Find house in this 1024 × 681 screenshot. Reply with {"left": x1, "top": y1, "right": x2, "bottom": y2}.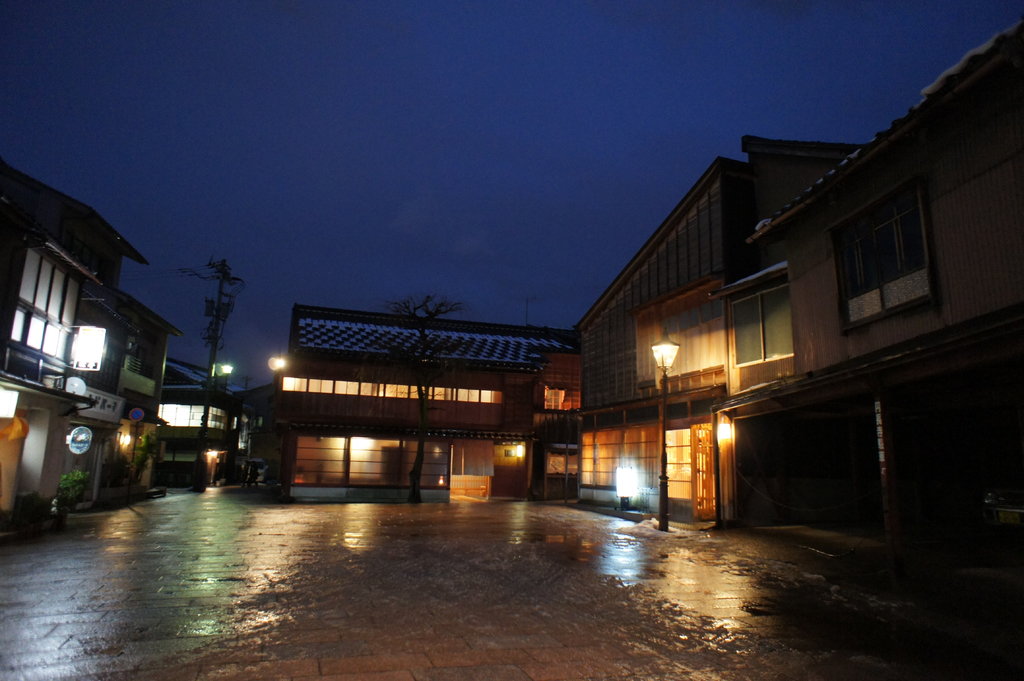
{"left": 284, "top": 292, "right": 535, "bottom": 503}.
